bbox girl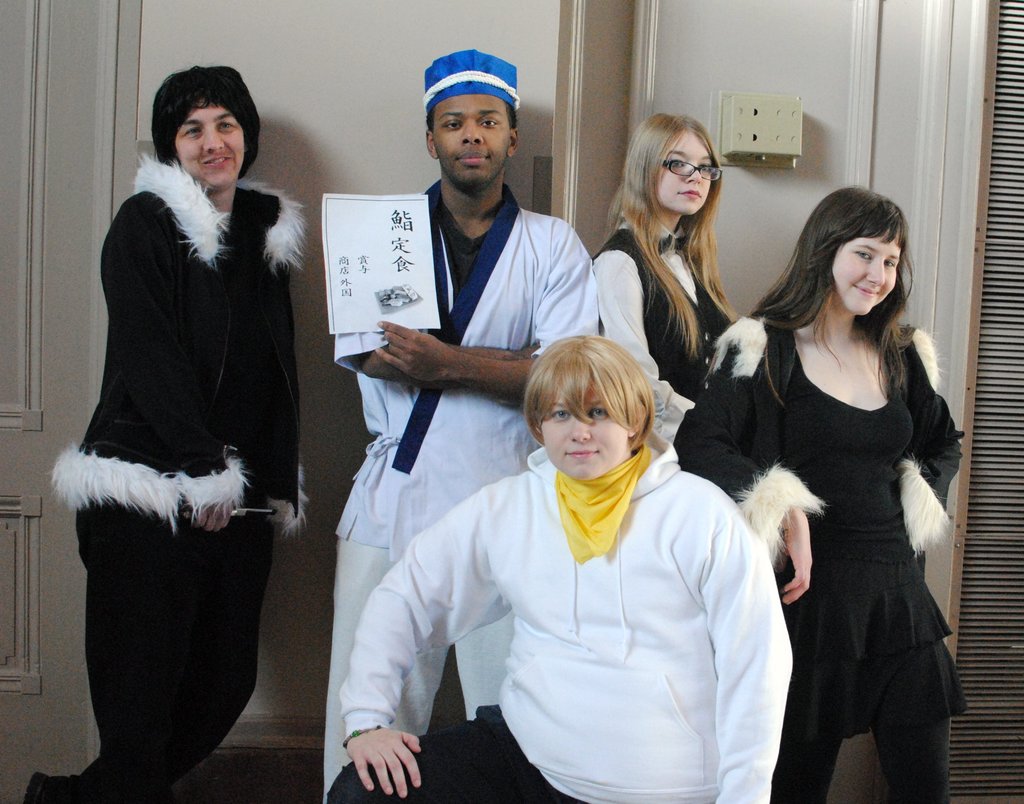
(x1=589, y1=103, x2=746, y2=447)
